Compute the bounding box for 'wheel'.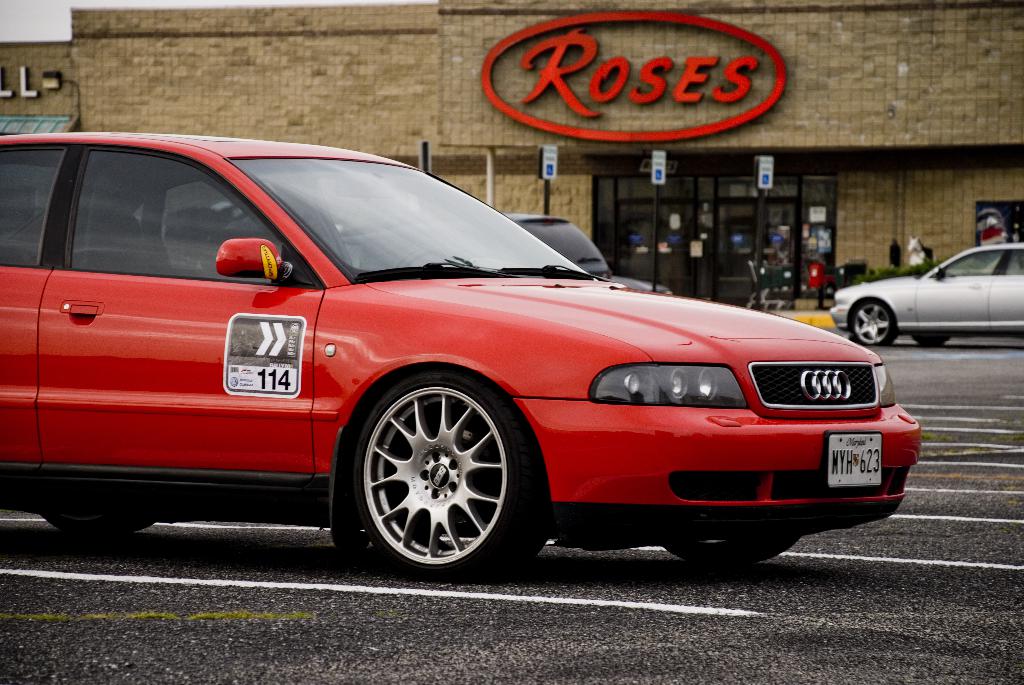
42:512:154:536.
